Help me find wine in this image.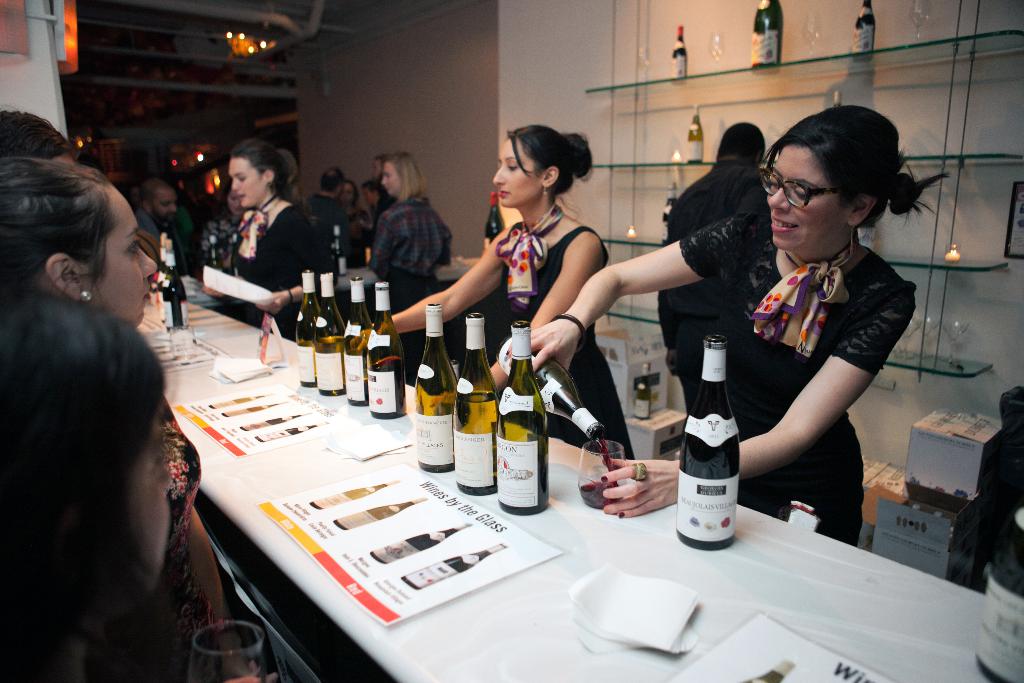
Found it: crop(665, 19, 689, 81).
